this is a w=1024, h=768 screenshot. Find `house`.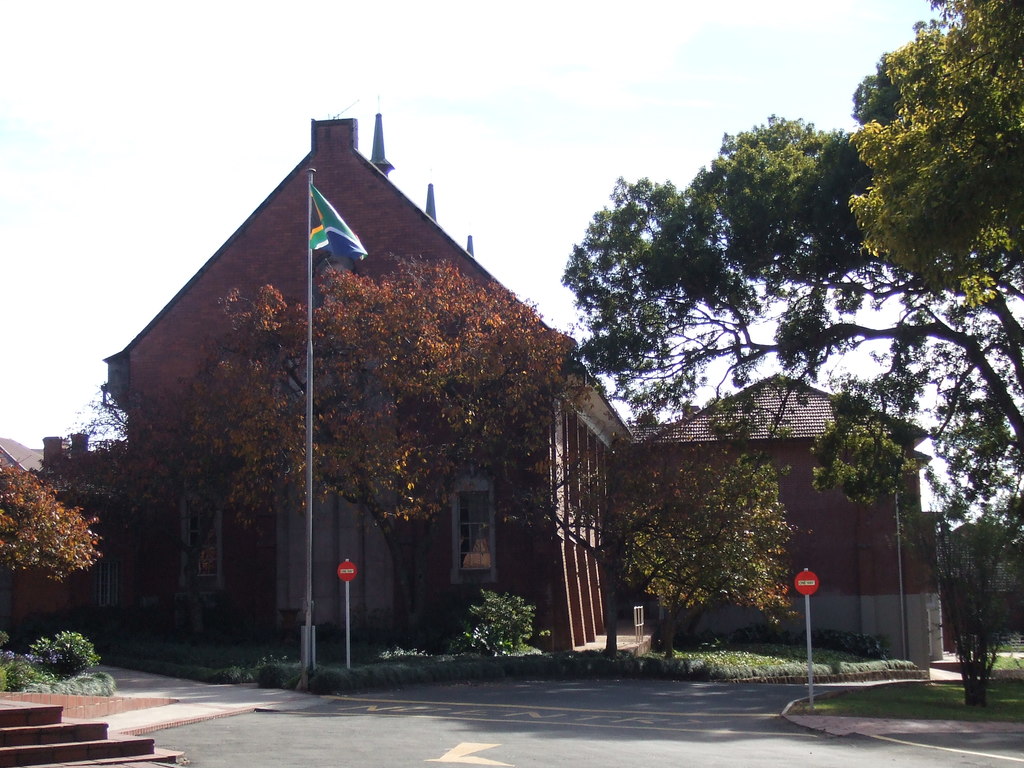
Bounding box: crop(104, 116, 645, 684).
